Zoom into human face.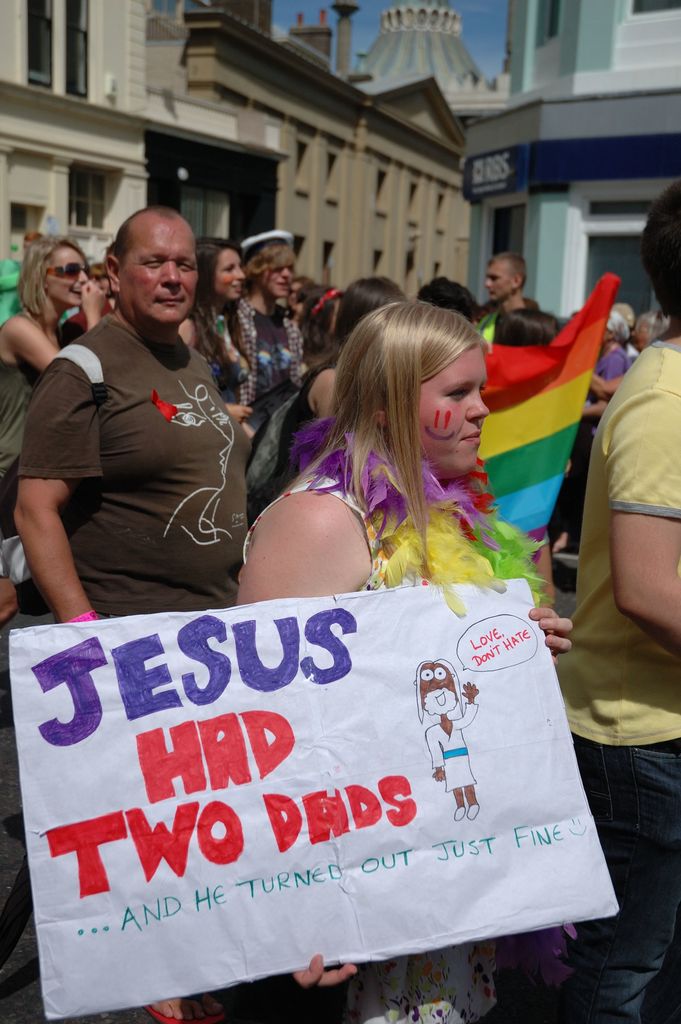
Zoom target: region(427, 342, 487, 476).
